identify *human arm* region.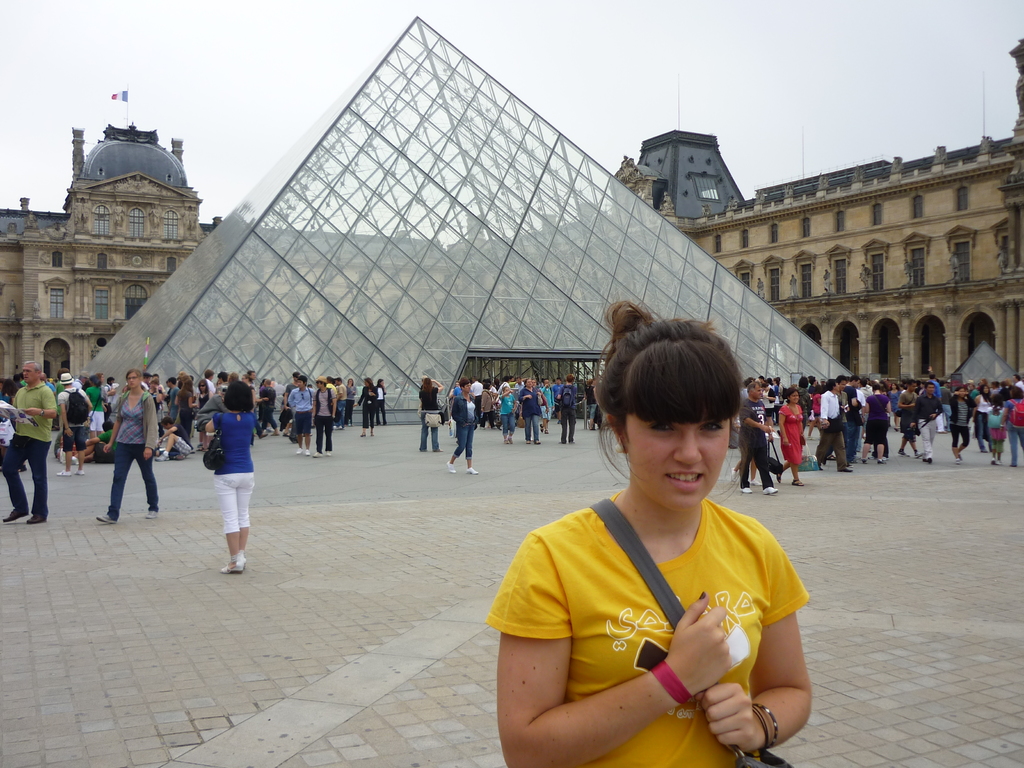
Region: BBox(308, 390, 317, 419).
